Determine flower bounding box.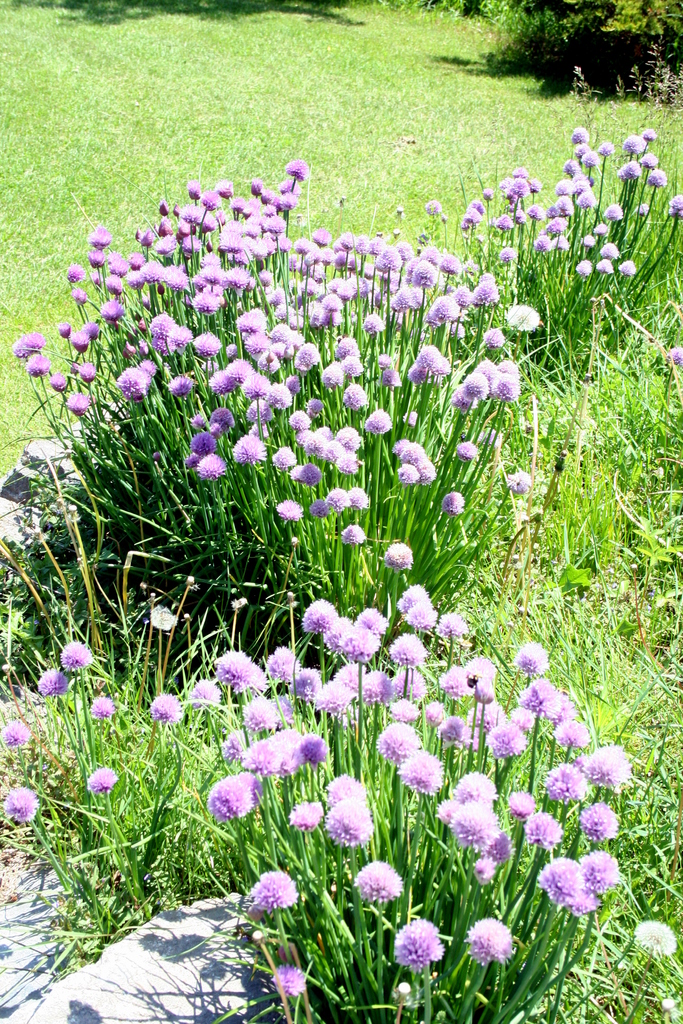
Determined: rect(66, 643, 92, 672).
